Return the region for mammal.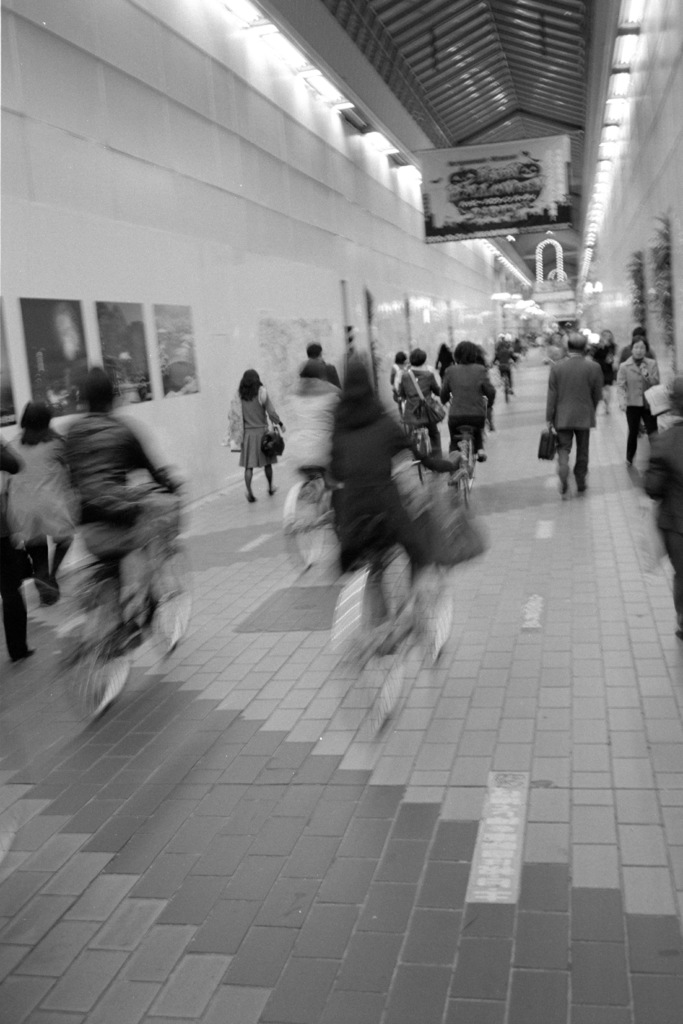
l=227, t=368, r=287, b=502.
